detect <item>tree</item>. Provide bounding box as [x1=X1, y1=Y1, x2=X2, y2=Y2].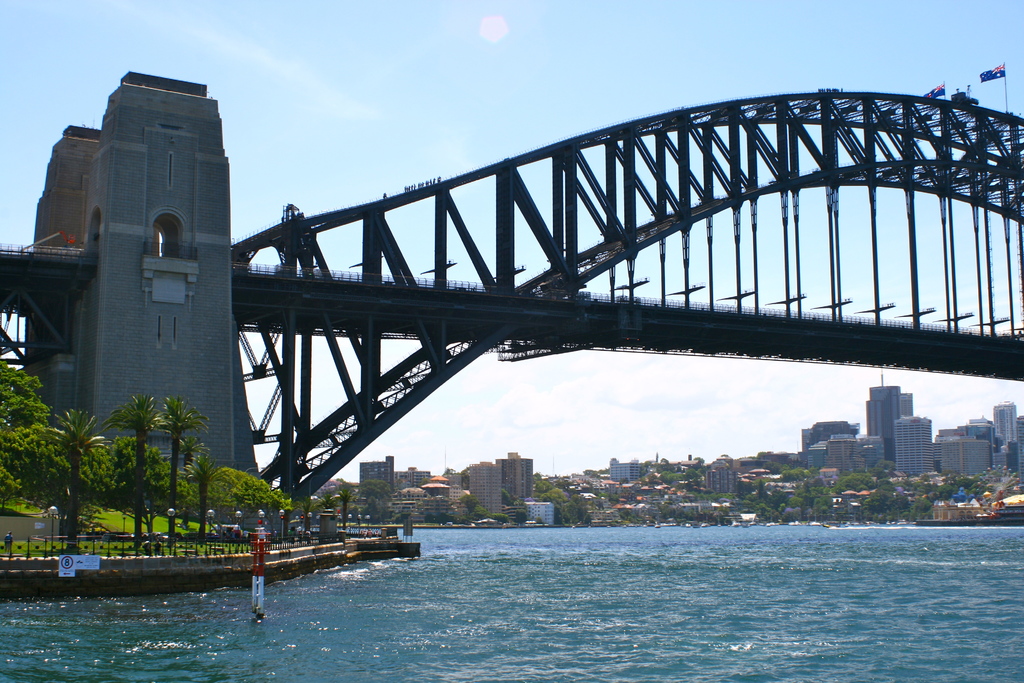
[x1=852, y1=471, x2=877, y2=485].
